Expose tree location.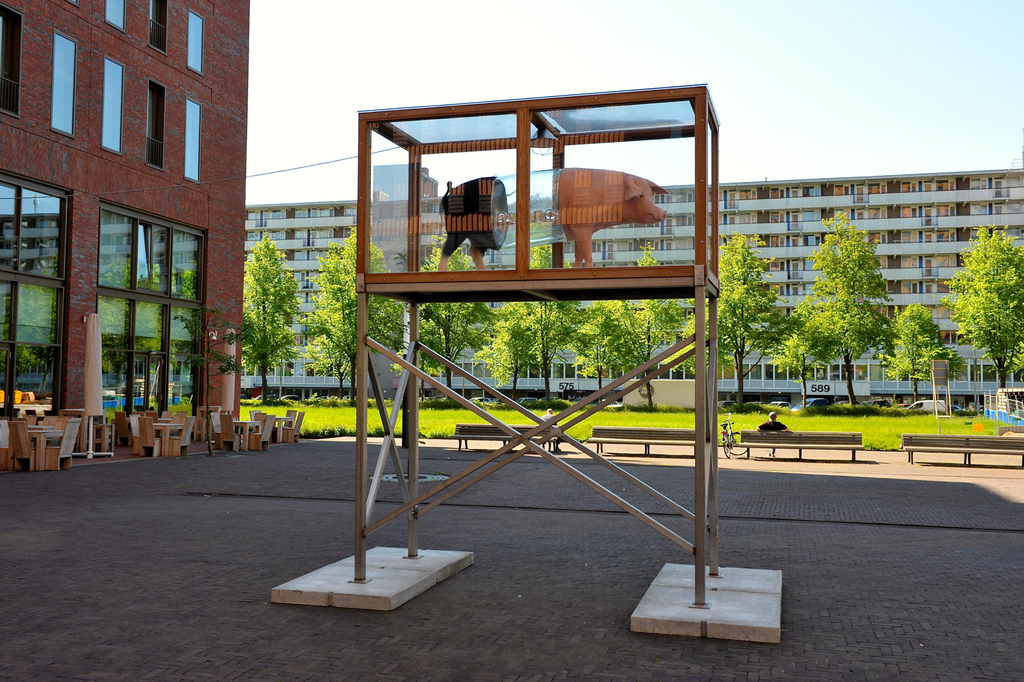
Exposed at 300,222,391,409.
